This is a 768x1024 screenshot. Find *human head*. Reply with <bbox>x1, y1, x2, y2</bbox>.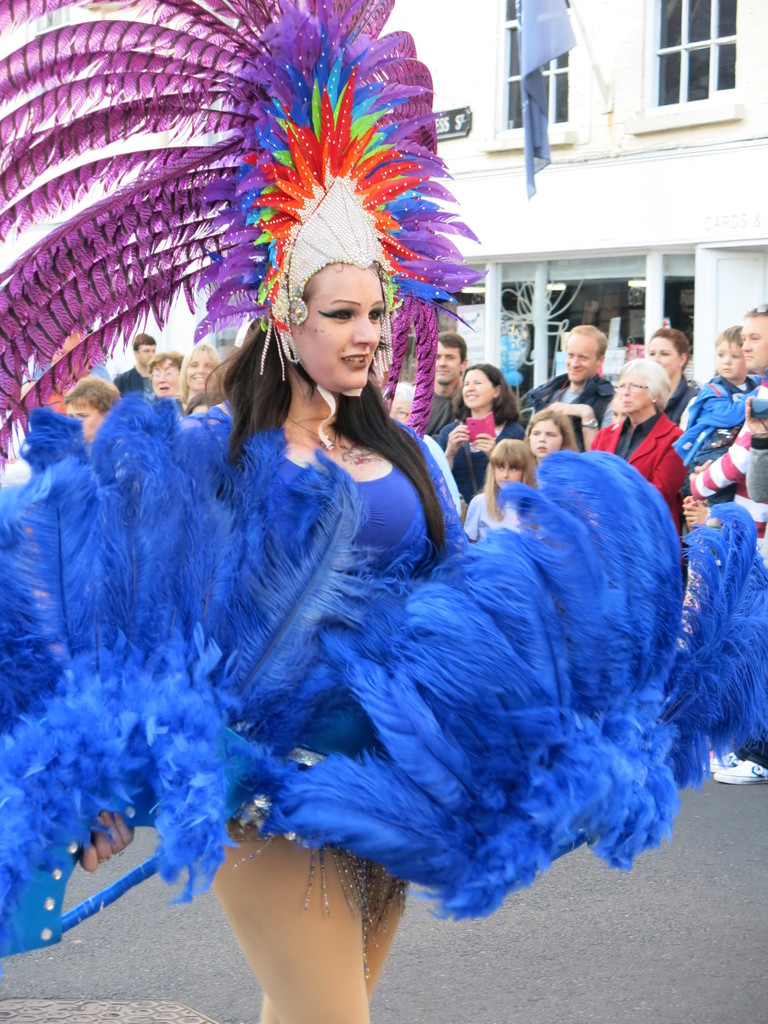
<bbox>291, 237, 403, 428</bbox>.
